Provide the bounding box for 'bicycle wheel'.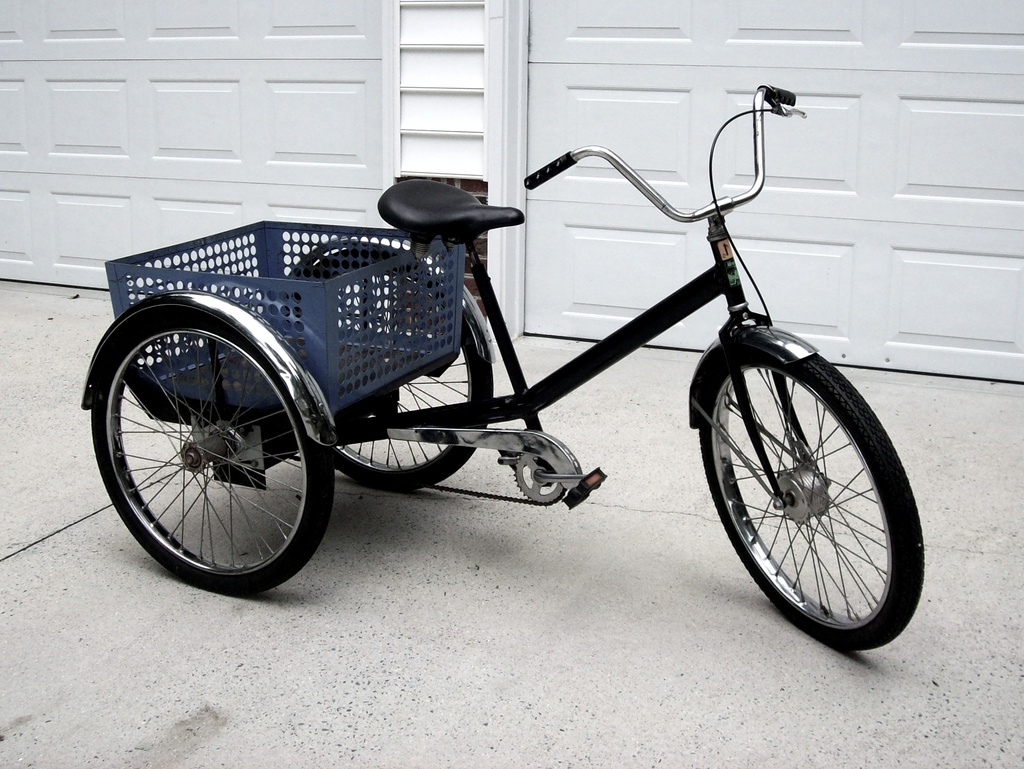
(left=285, top=251, right=498, bottom=492).
